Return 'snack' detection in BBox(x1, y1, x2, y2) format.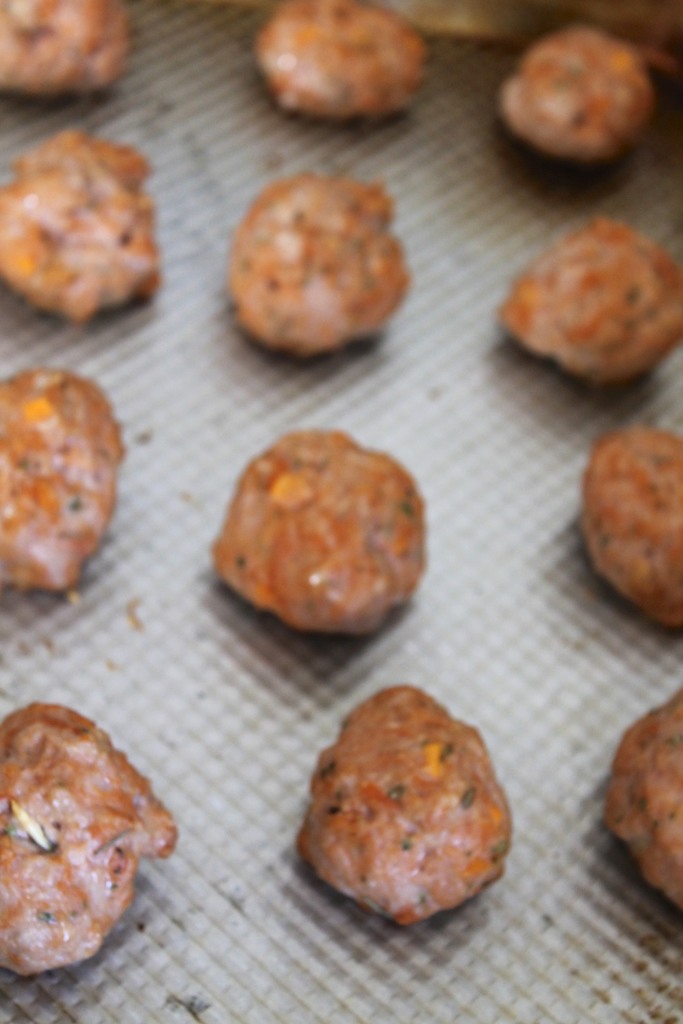
BBox(0, 127, 167, 321).
